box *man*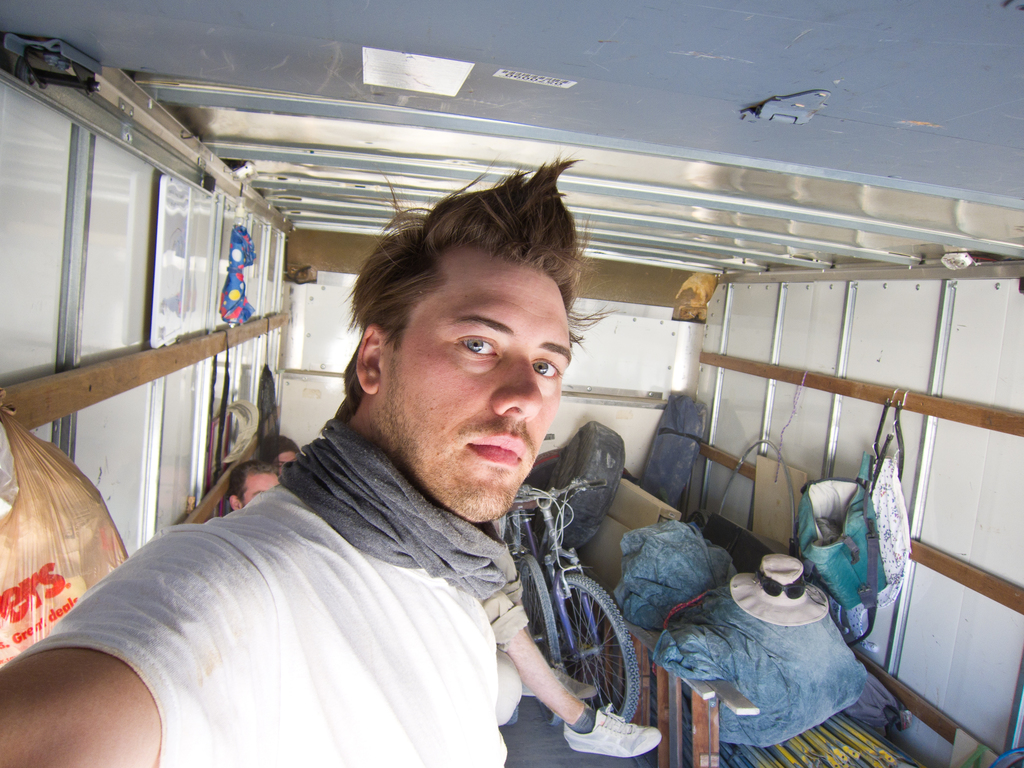
detection(227, 458, 664, 758)
